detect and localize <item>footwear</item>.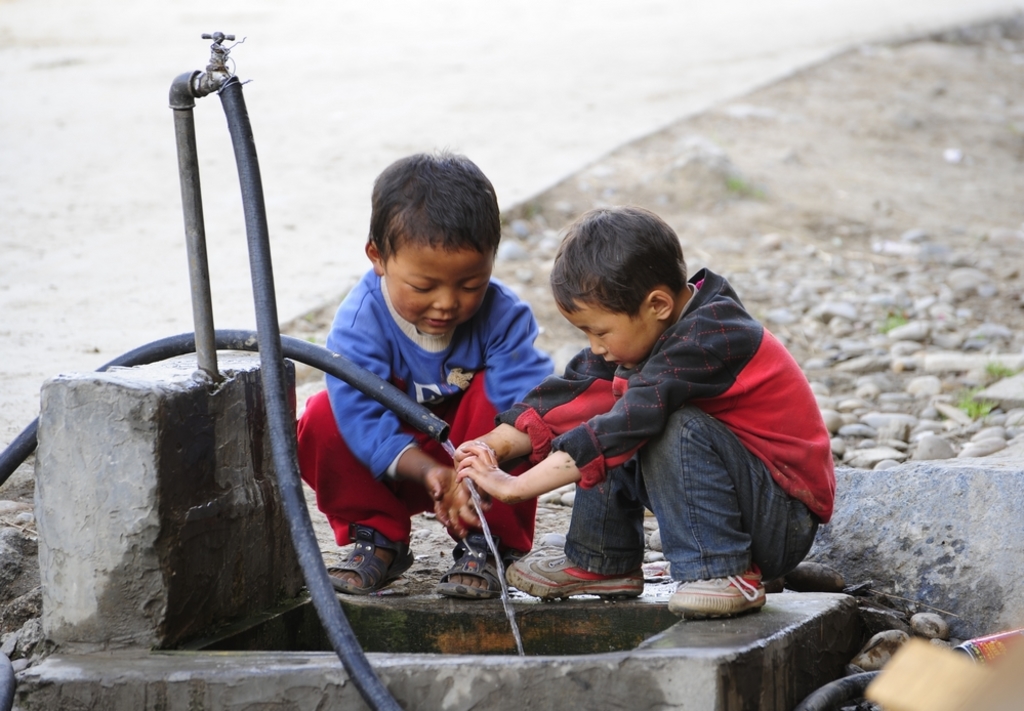
Localized at region(328, 519, 414, 595).
